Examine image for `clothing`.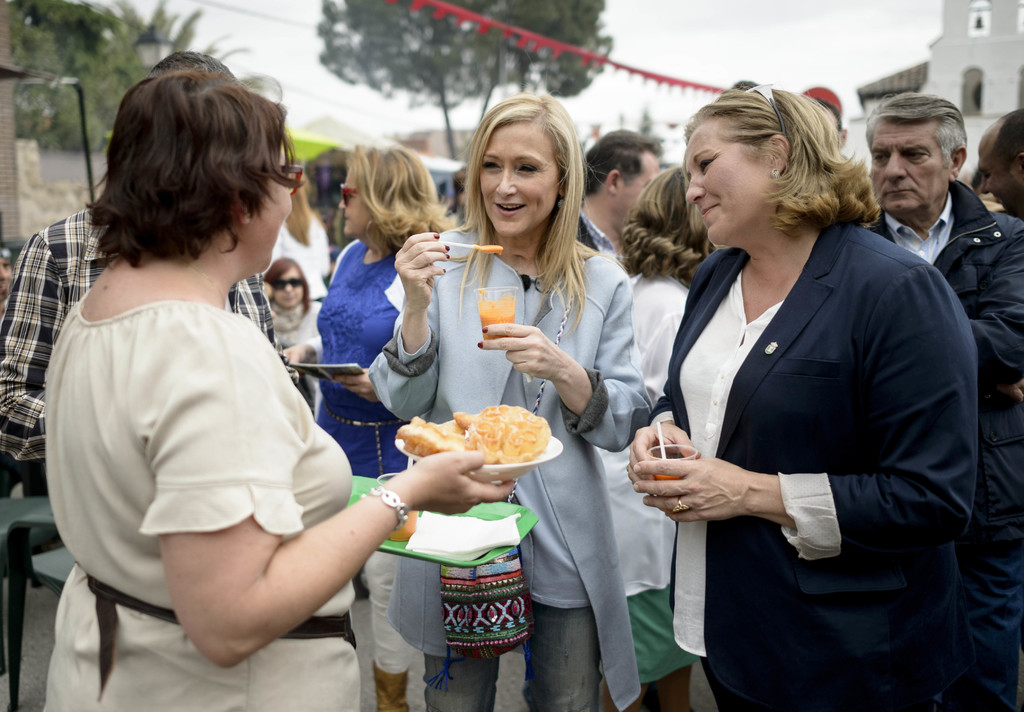
Examination result: bbox(0, 205, 291, 487).
